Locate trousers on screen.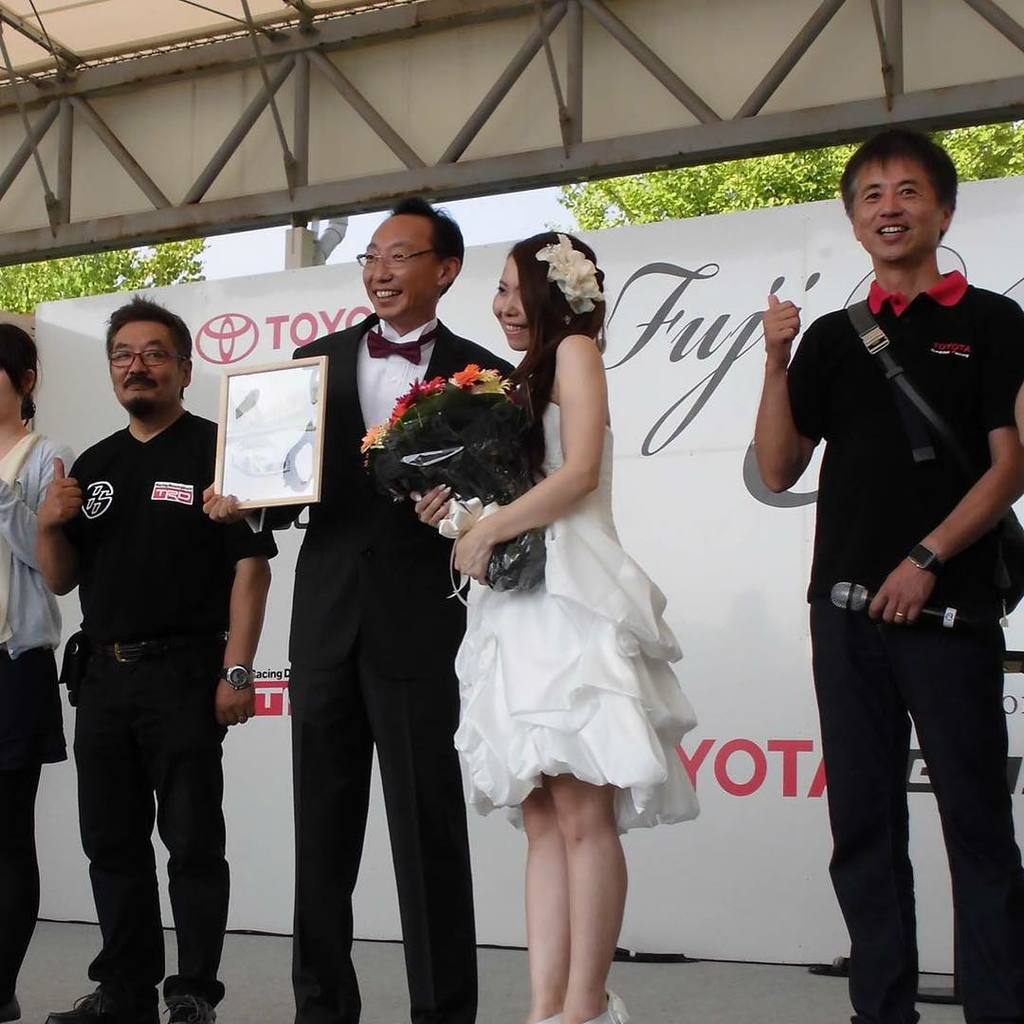
On screen at 89, 634, 243, 990.
